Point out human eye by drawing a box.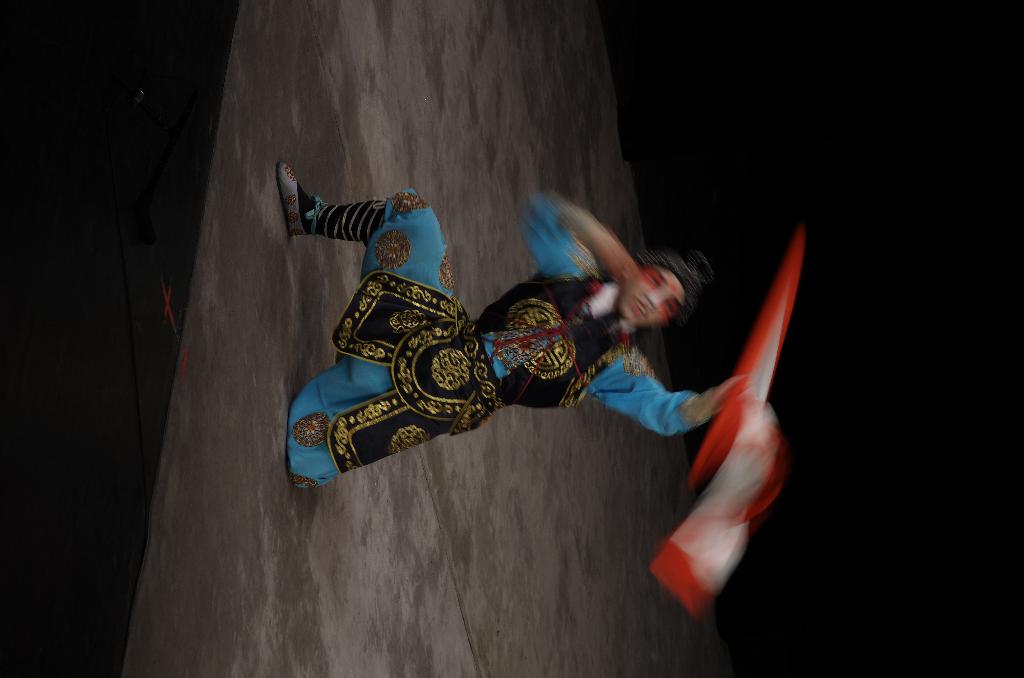
663,297,673,312.
